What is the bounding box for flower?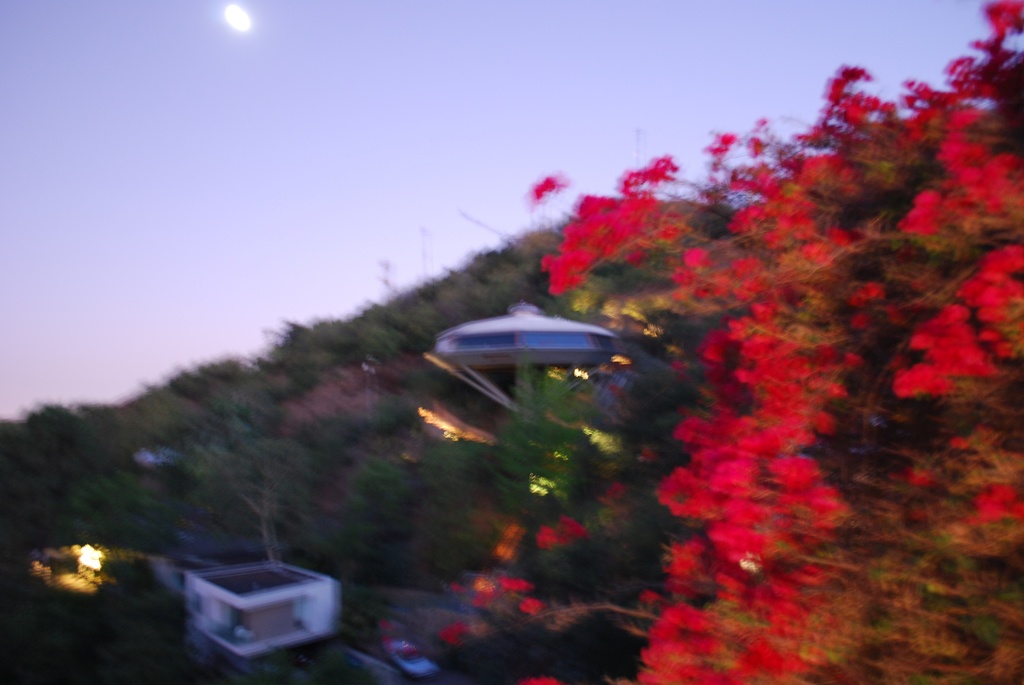
x1=660 y1=467 x2=713 y2=514.
